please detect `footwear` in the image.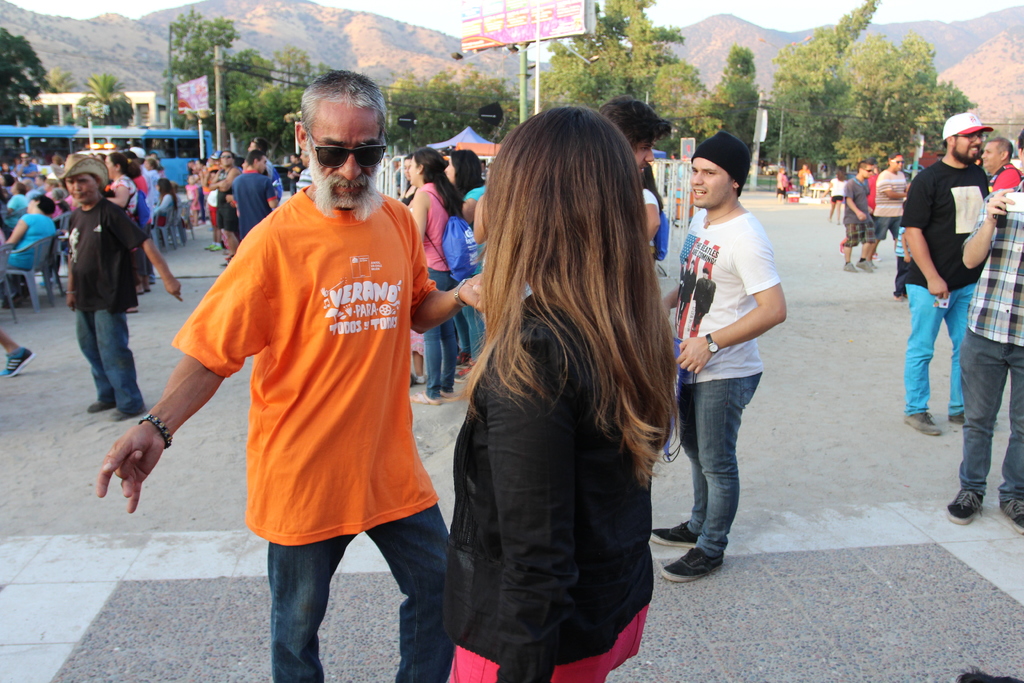
{"left": 0, "top": 343, "right": 35, "bottom": 378}.
